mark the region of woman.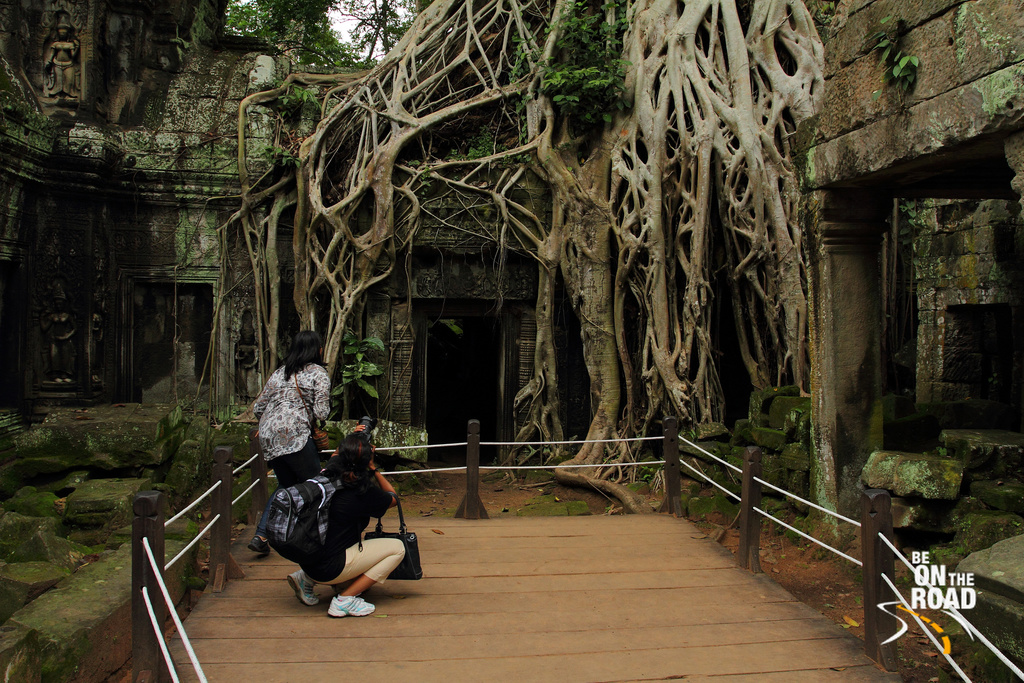
Region: bbox=(248, 329, 335, 561).
